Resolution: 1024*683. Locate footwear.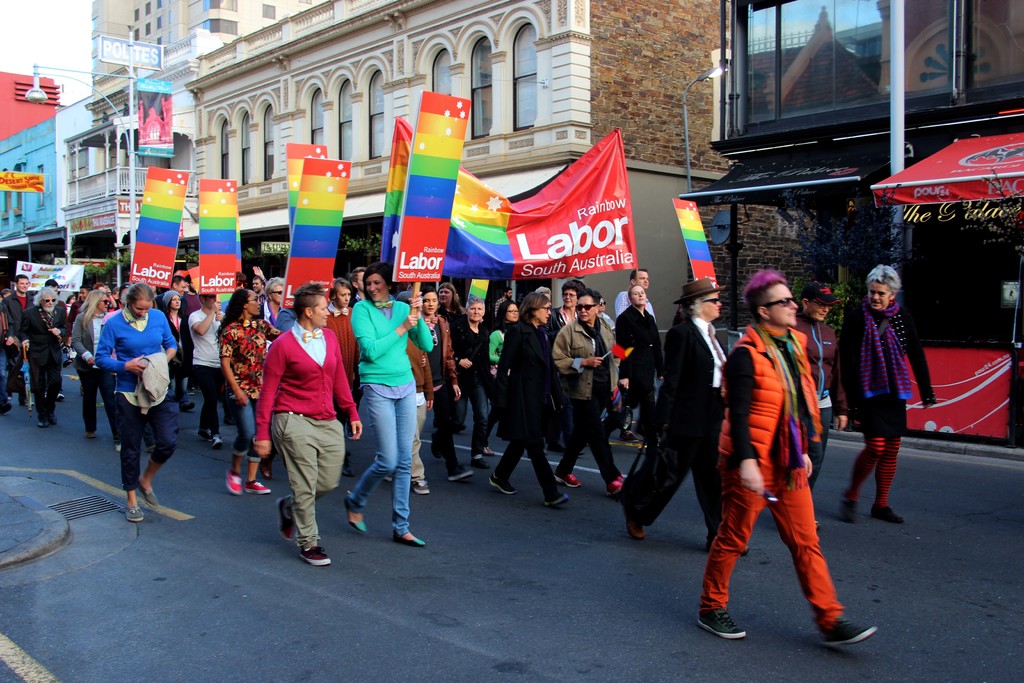
[802,585,868,655].
